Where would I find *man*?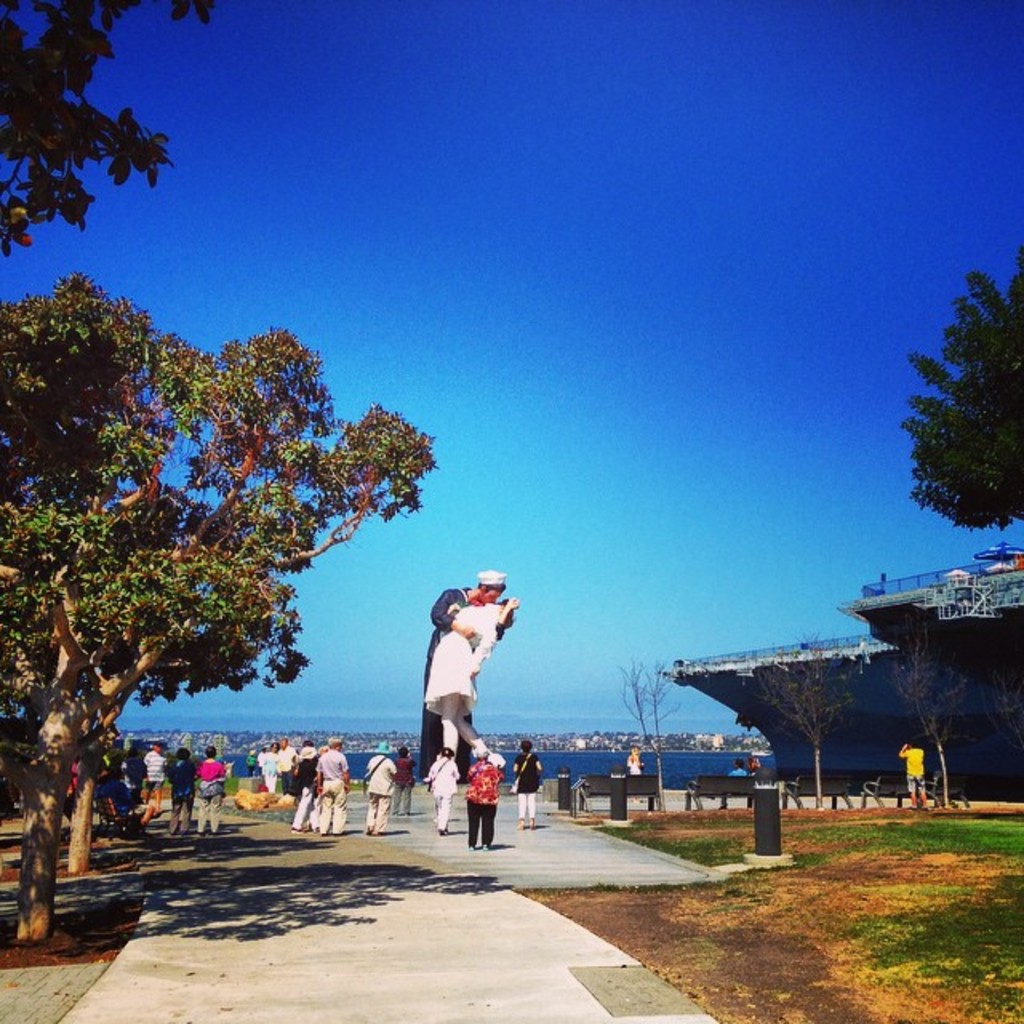
At x1=275 y1=736 x2=301 y2=794.
